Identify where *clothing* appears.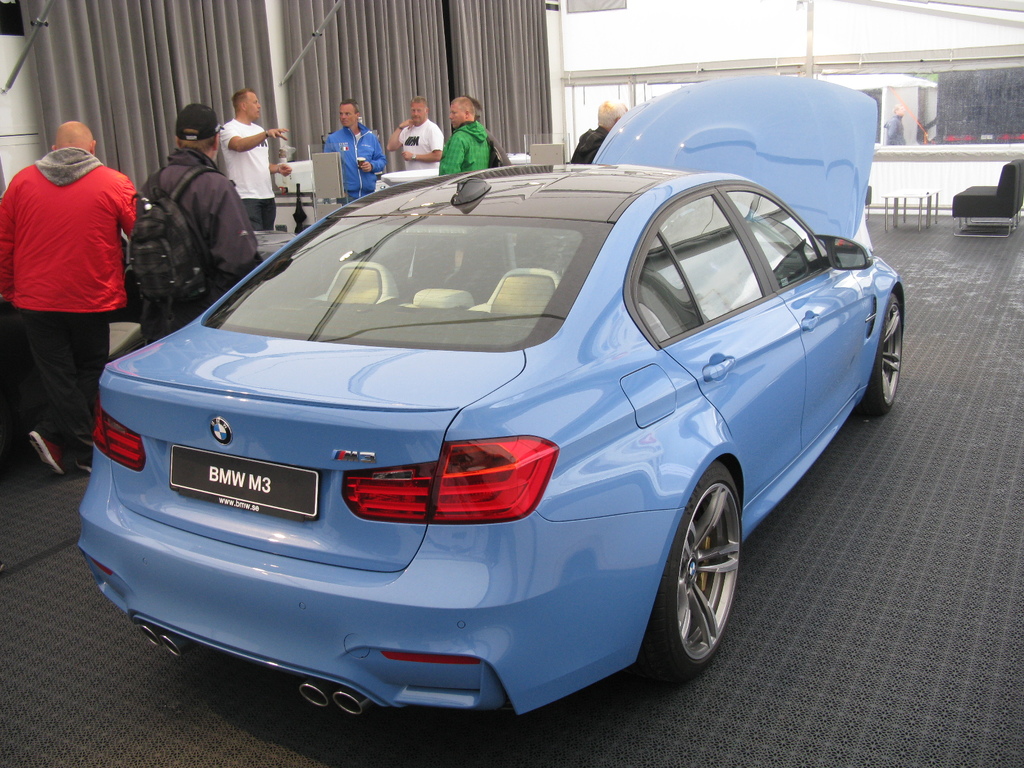
Appears at Rect(441, 114, 498, 173).
